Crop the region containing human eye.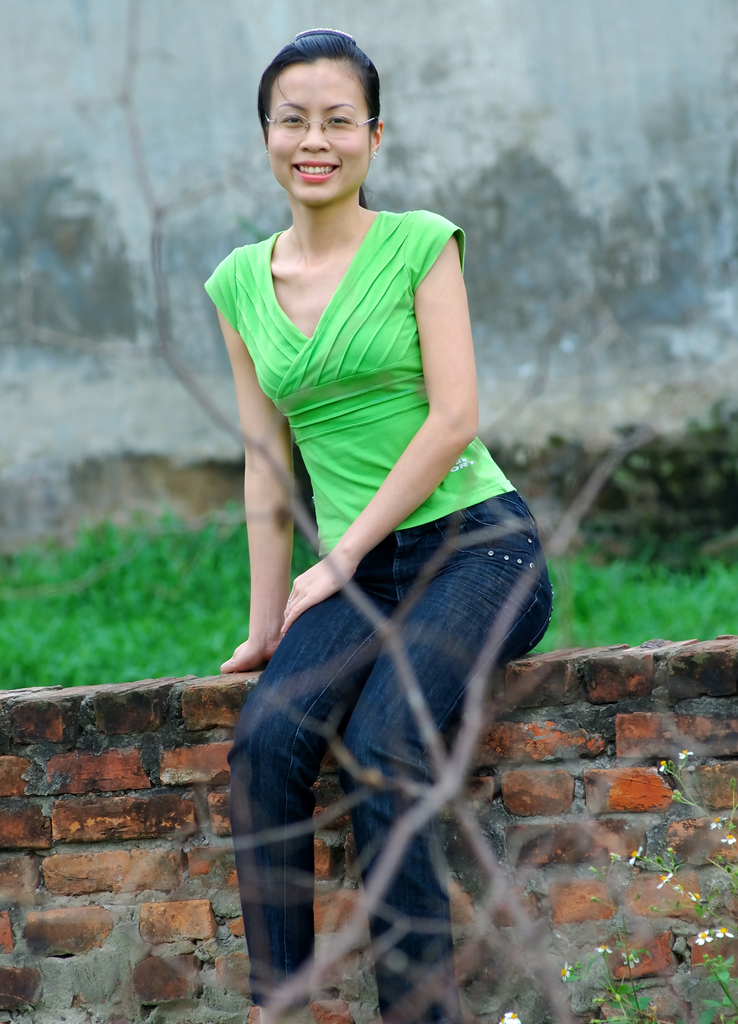
Crop region: (left=283, top=112, right=306, bottom=125).
